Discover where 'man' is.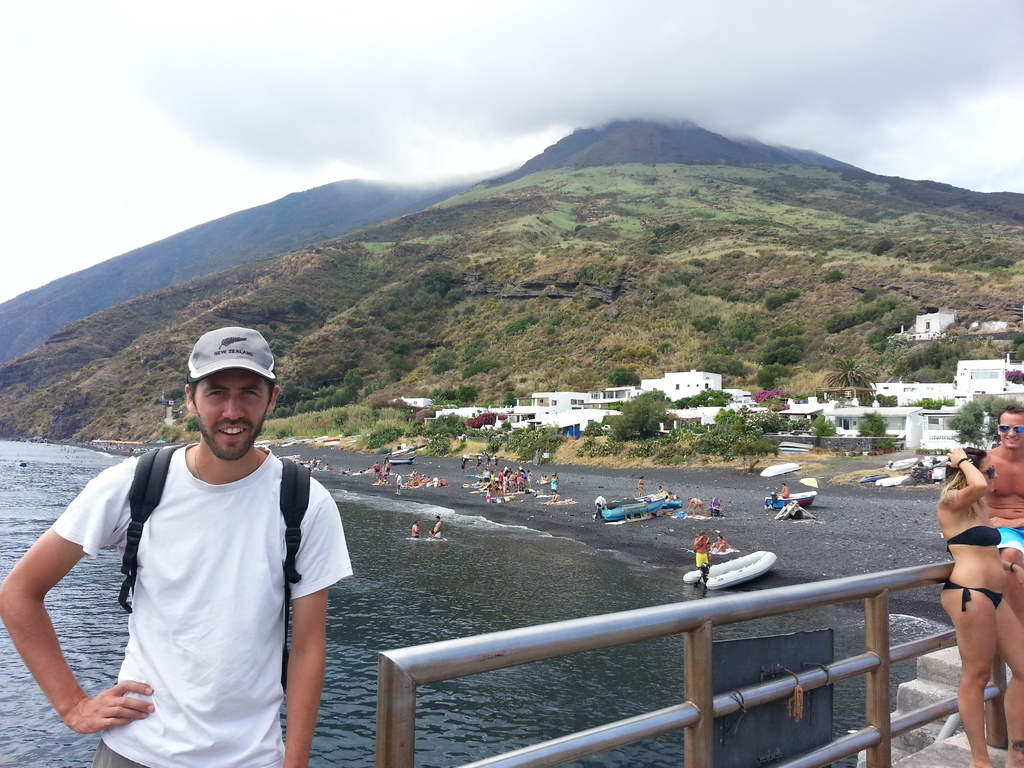
Discovered at (x1=989, y1=404, x2=1023, y2=559).
